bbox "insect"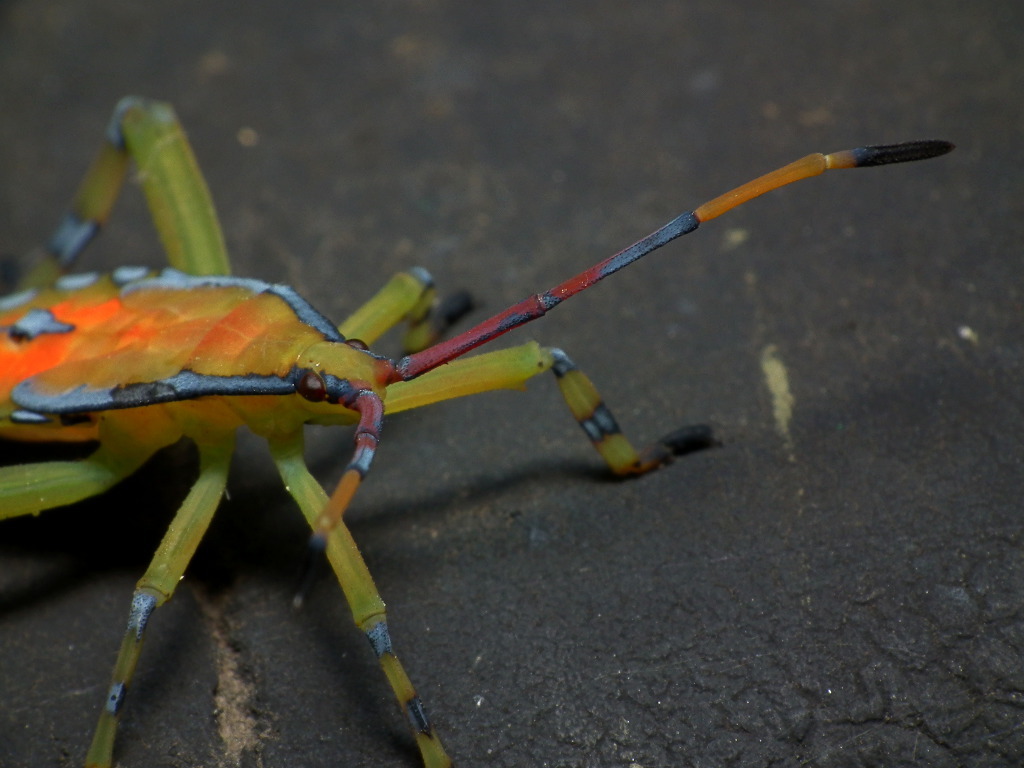
(0,99,960,767)
